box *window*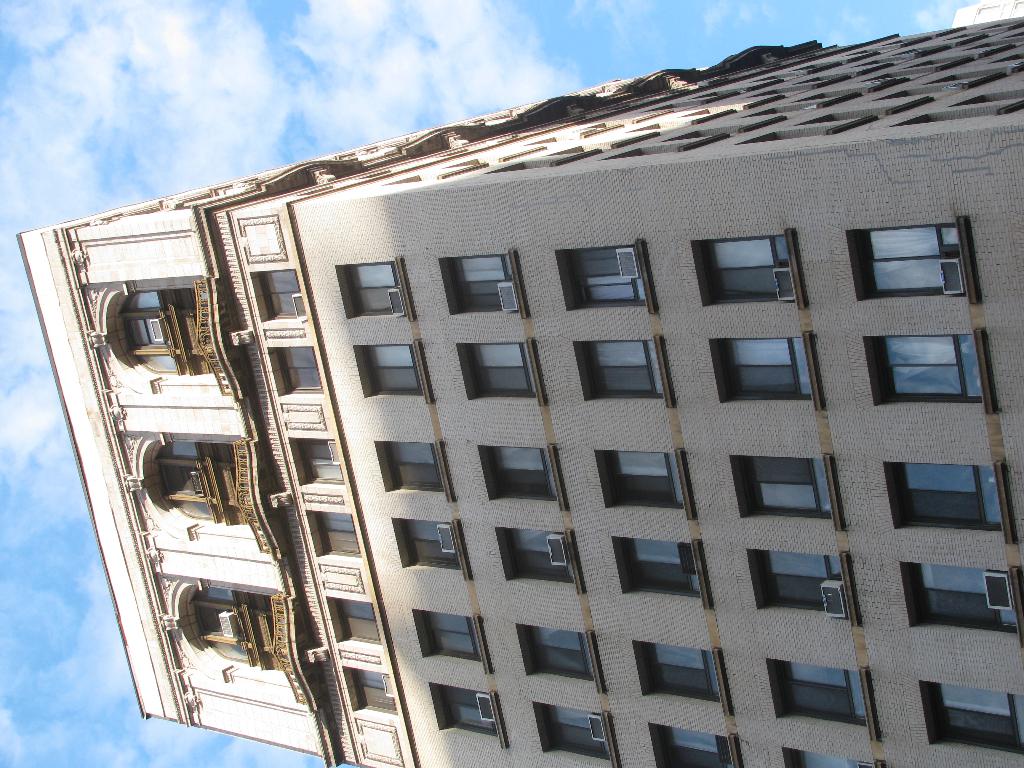
<region>310, 511, 364, 557</region>
